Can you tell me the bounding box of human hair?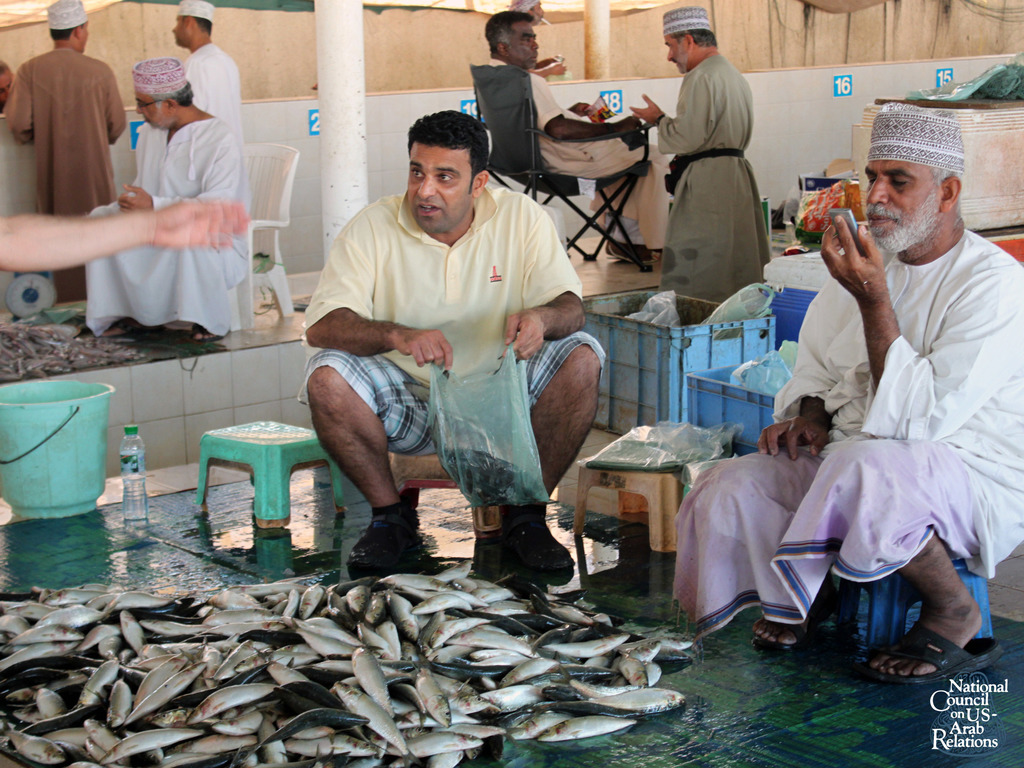
box=[920, 166, 965, 188].
